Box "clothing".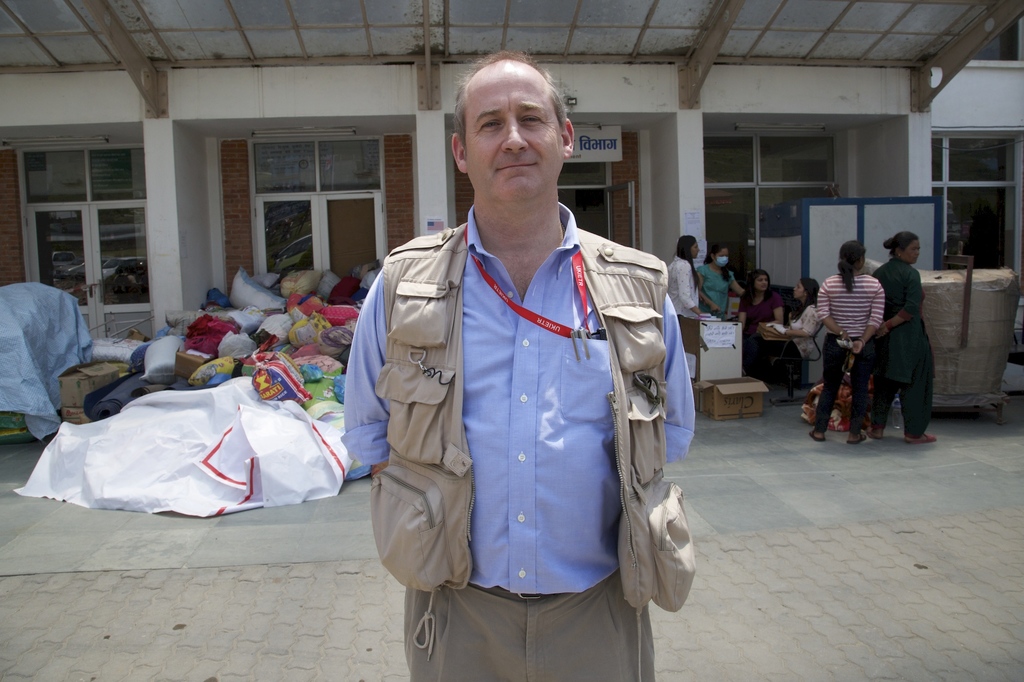
751/300/819/361.
